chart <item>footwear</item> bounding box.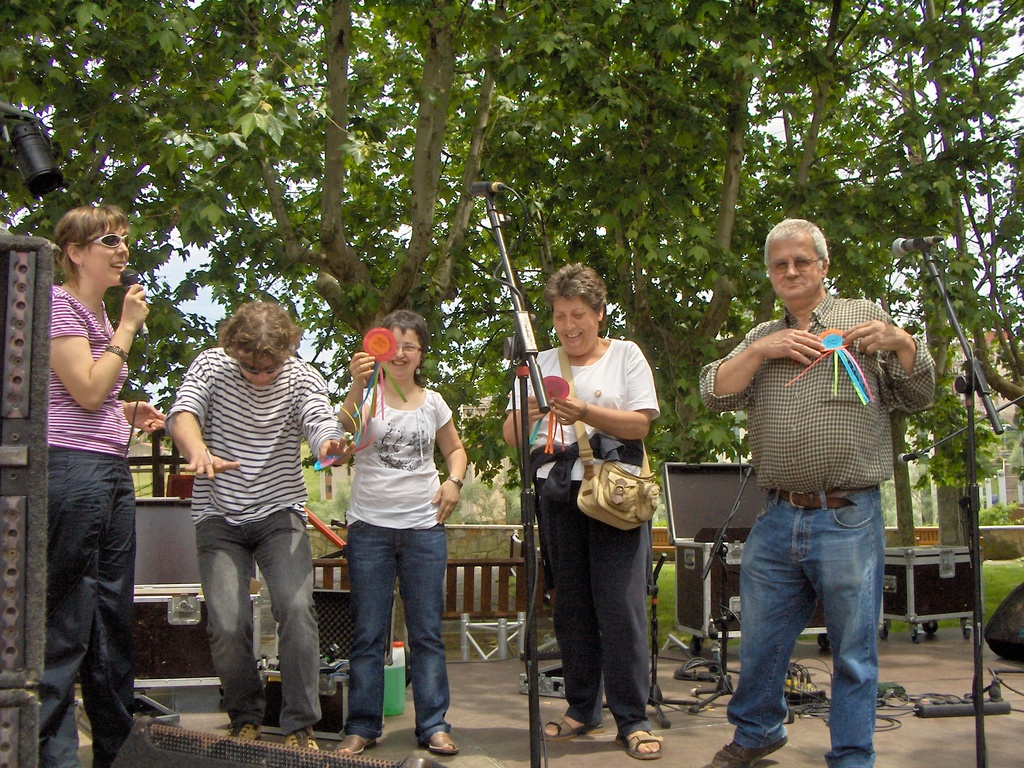
Charted: {"left": 227, "top": 719, "right": 262, "bottom": 742}.
